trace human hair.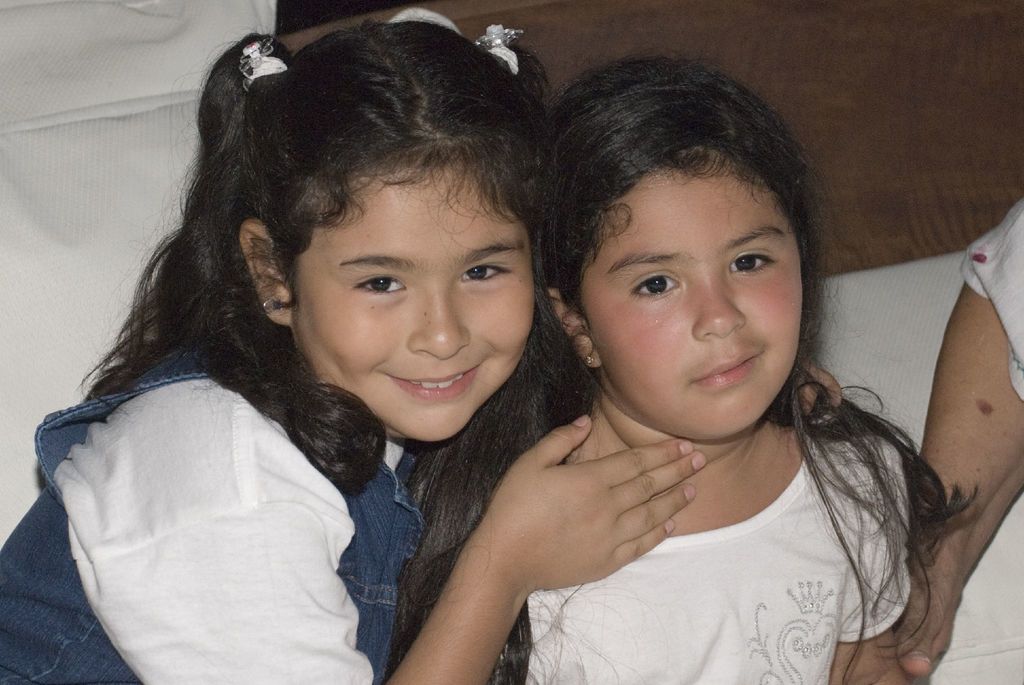
Traced to bbox(73, 15, 564, 492).
